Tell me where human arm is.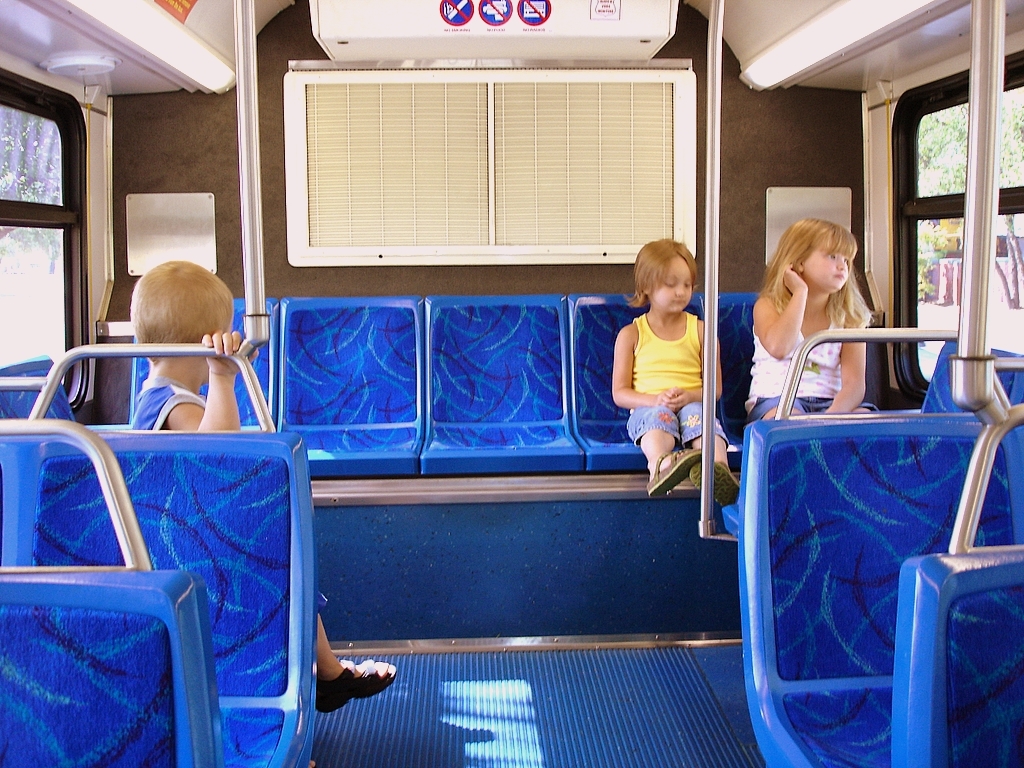
human arm is at rect(610, 313, 688, 410).
